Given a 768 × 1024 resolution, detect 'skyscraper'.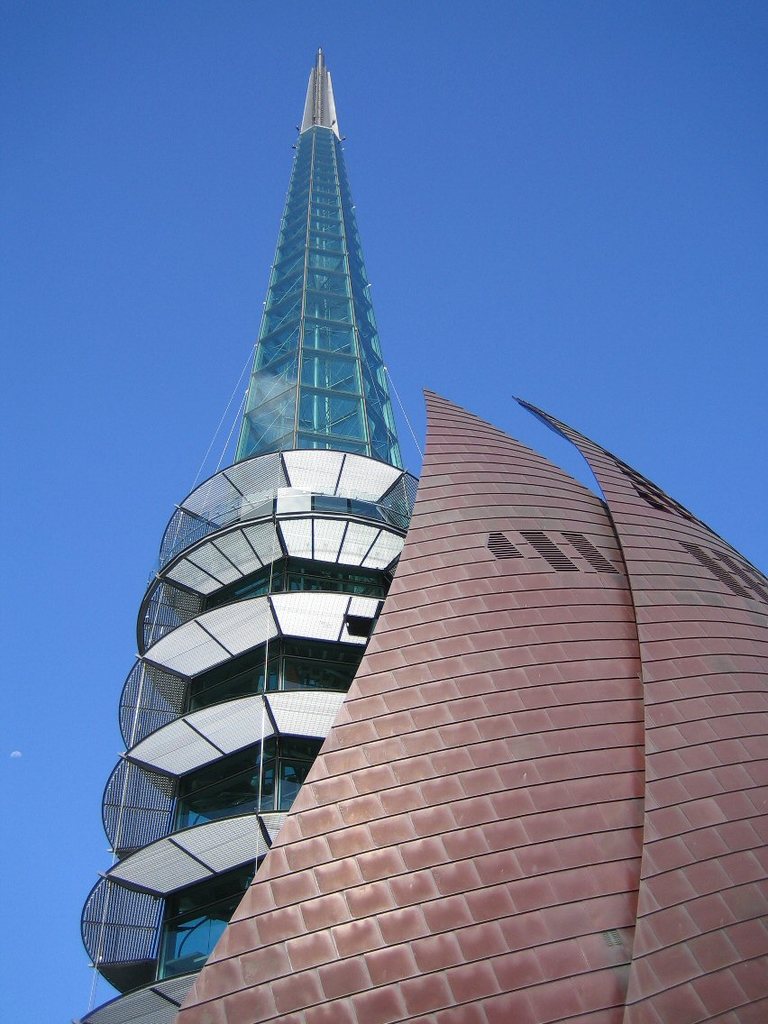
[84, 111, 694, 992].
